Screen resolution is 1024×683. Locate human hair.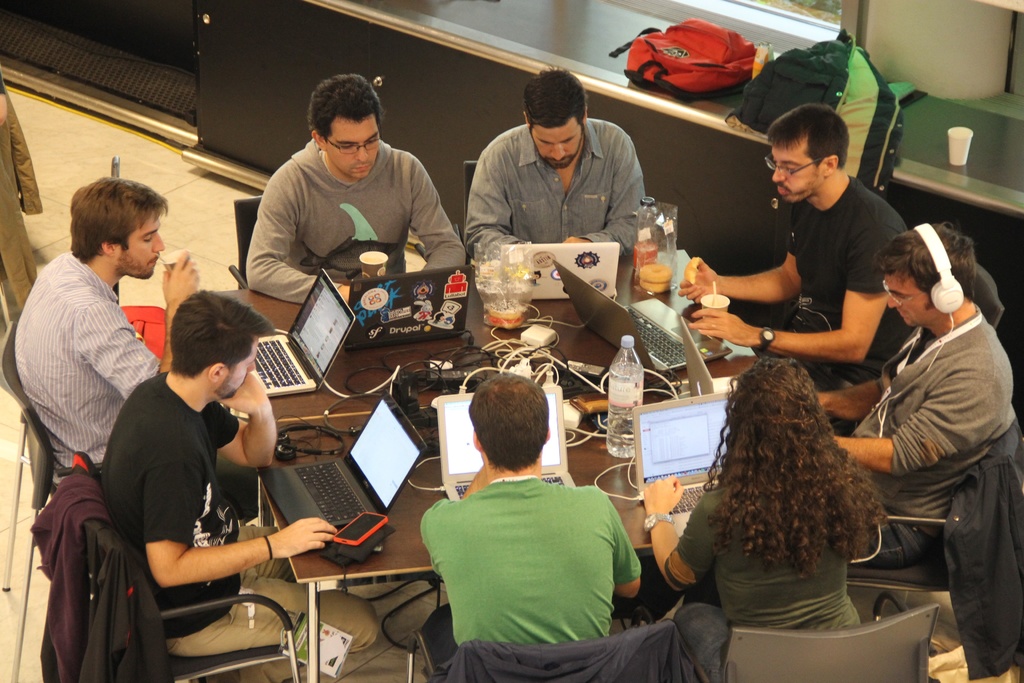
bbox(523, 63, 589, 133).
